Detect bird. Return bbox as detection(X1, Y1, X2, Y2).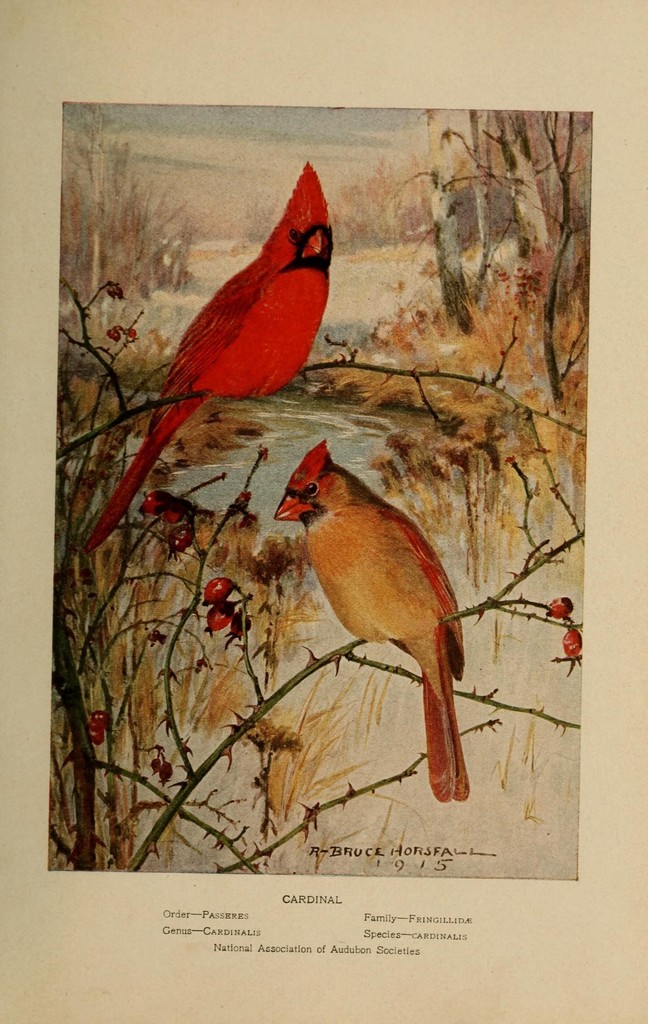
detection(82, 156, 336, 557).
